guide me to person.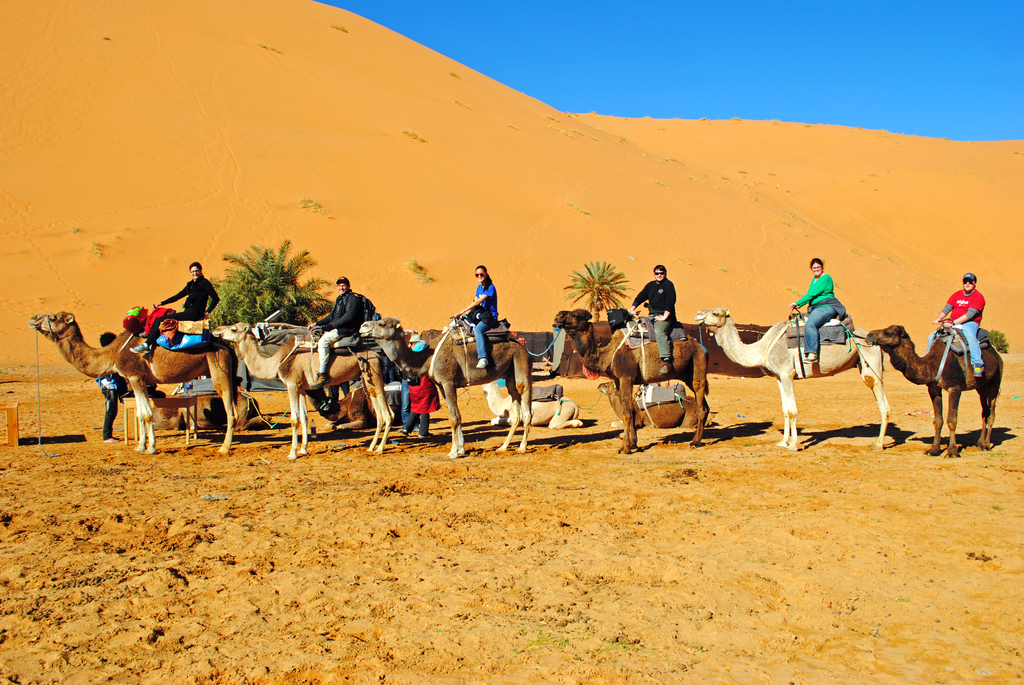
Guidance: pyautogui.locateOnScreen(158, 256, 227, 328).
